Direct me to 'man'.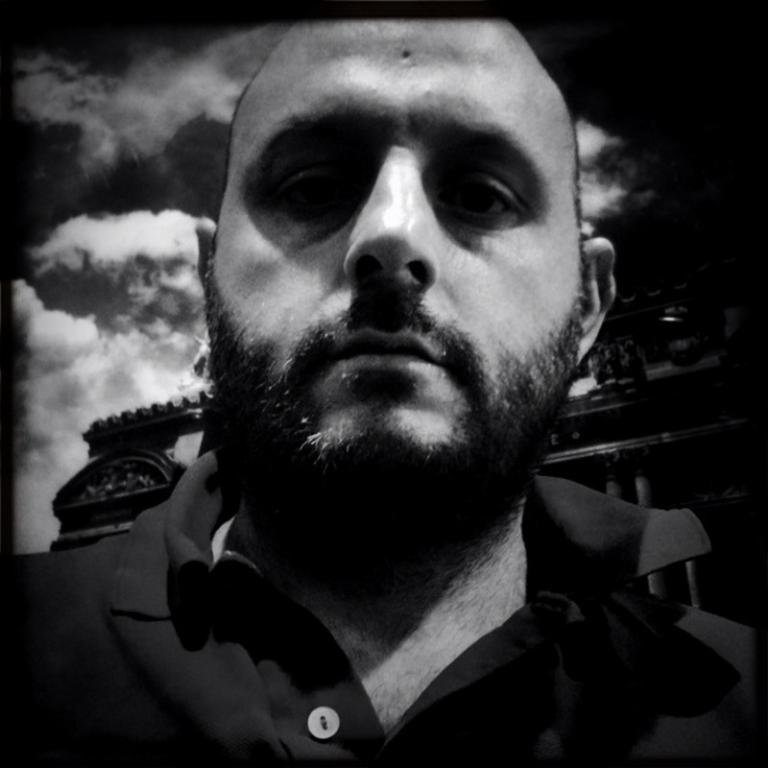
Direction: [35,16,765,767].
